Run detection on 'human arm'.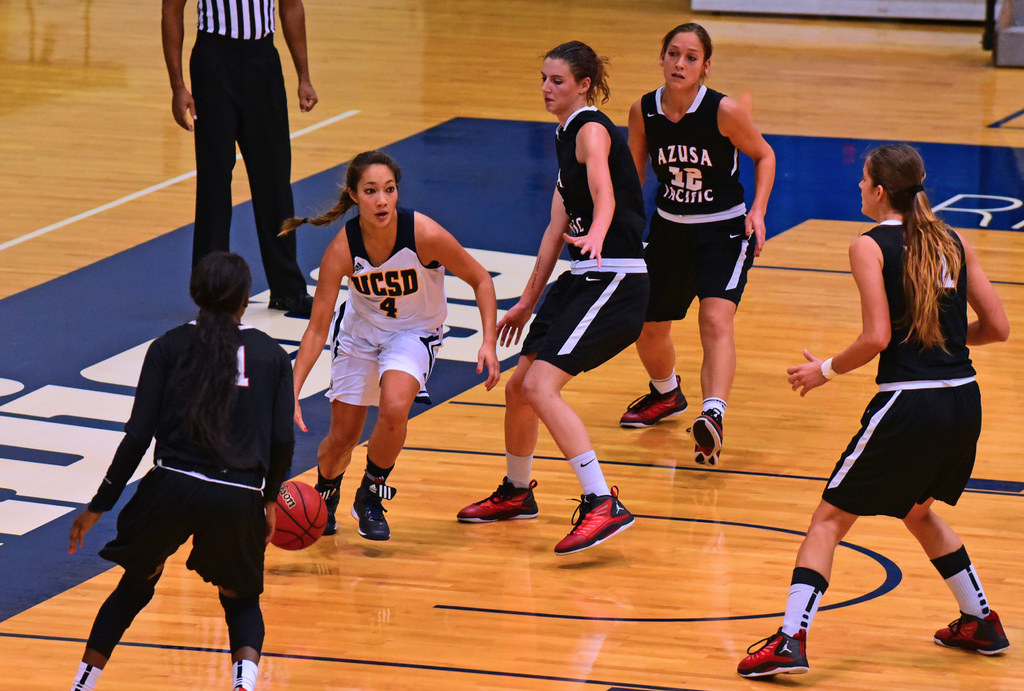
Result: 627,104,647,187.
